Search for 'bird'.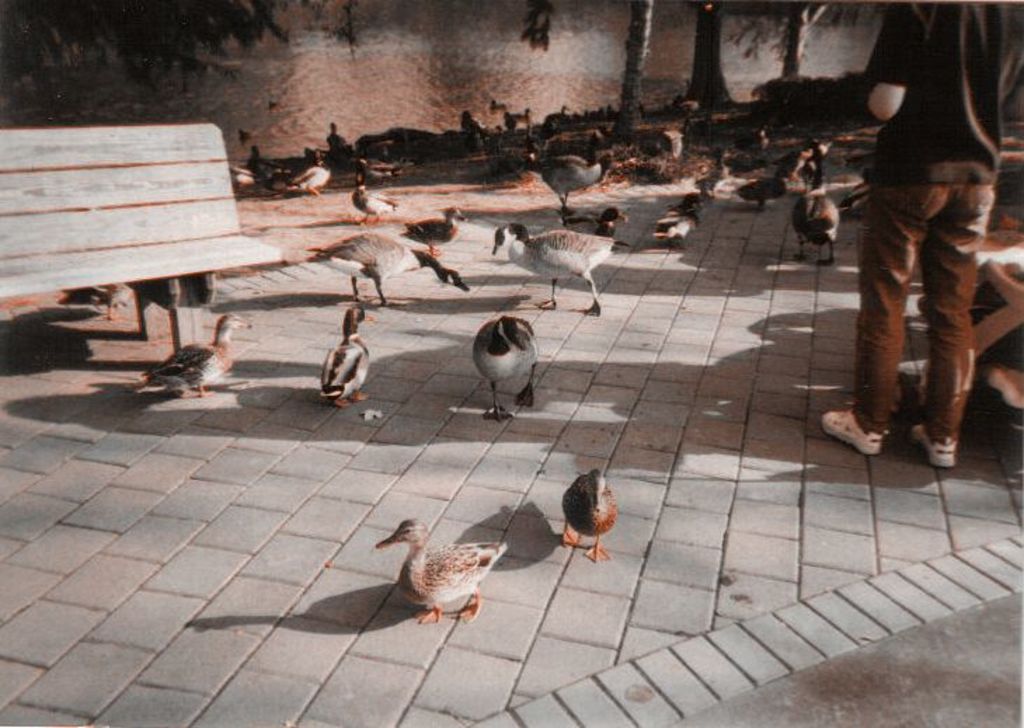
Found at bbox=(732, 146, 787, 216).
